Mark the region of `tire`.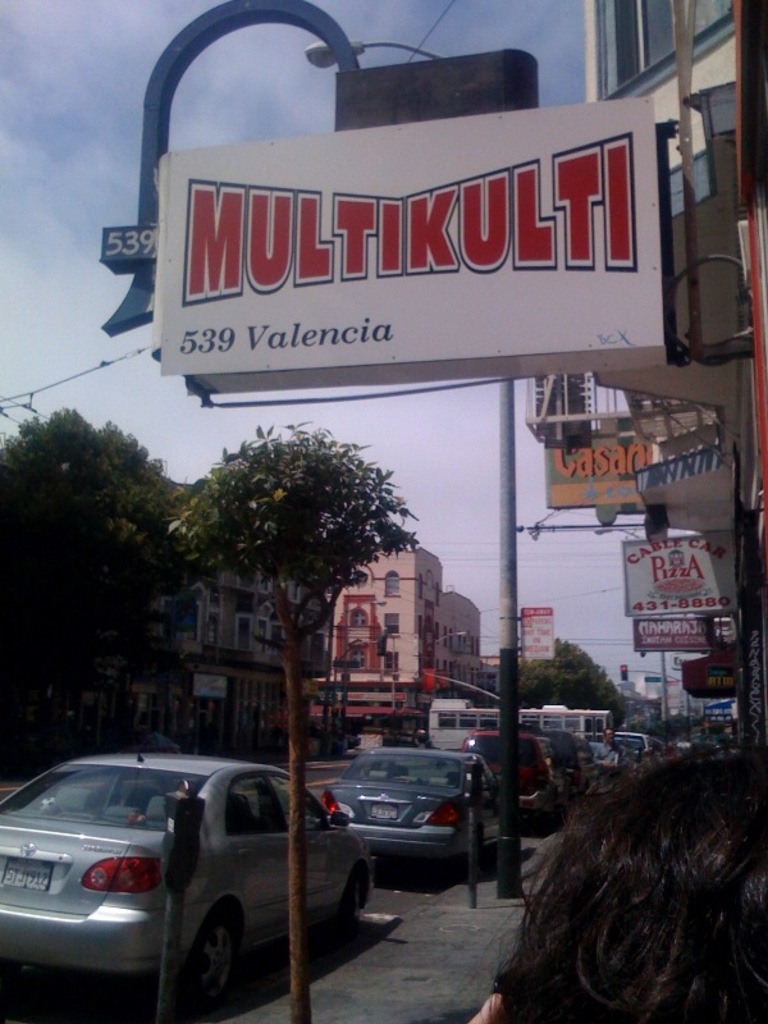
Region: locate(142, 920, 244, 1004).
